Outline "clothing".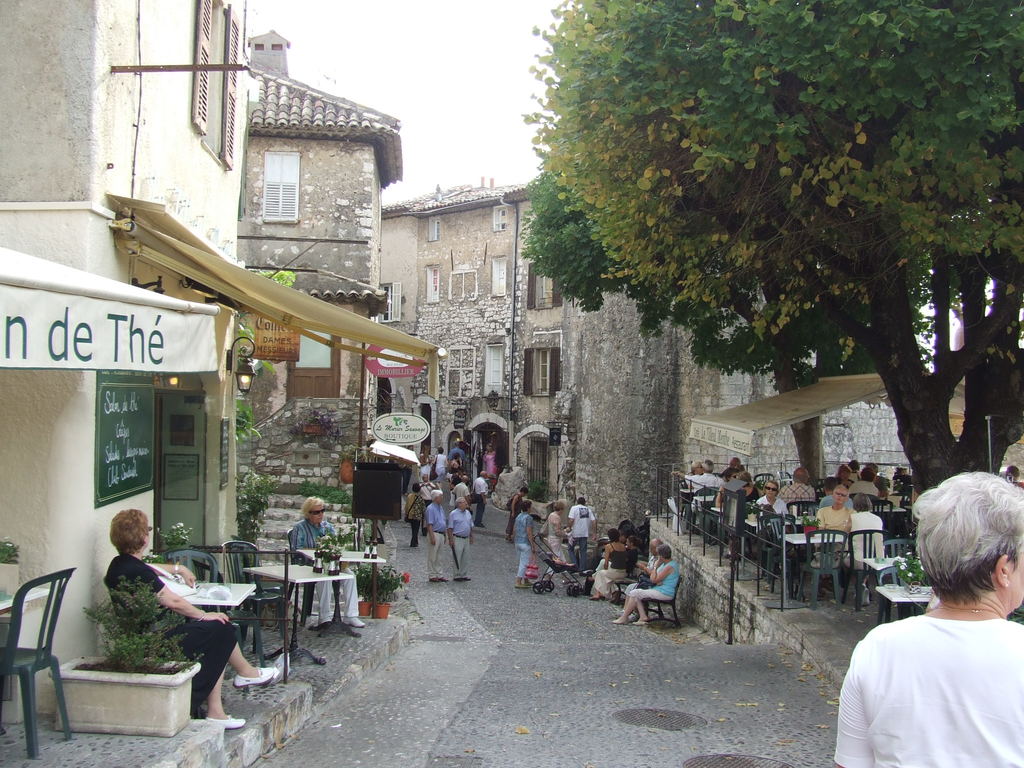
Outline: bbox=(623, 547, 644, 570).
